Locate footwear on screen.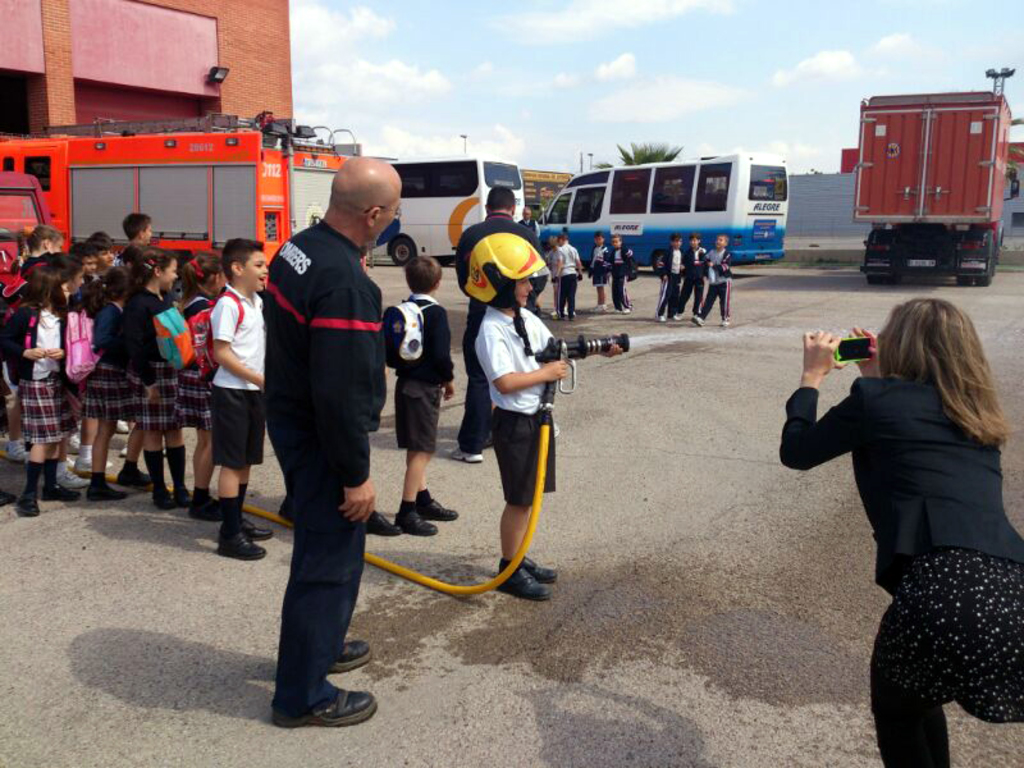
On screen at (192,492,215,524).
